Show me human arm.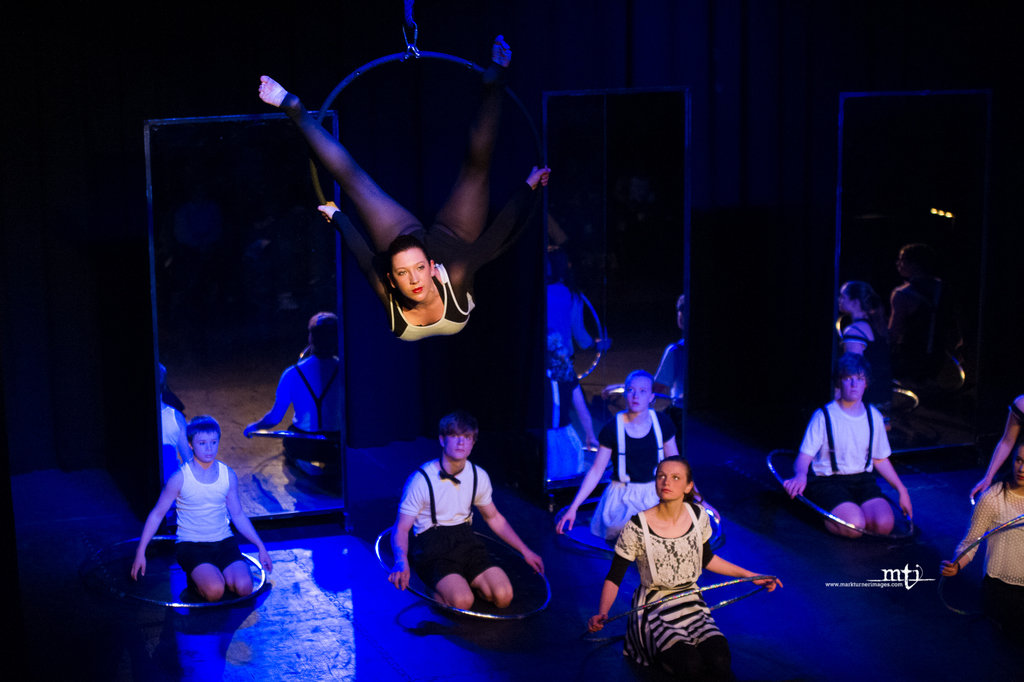
human arm is here: left=227, top=478, right=274, bottom=571.
